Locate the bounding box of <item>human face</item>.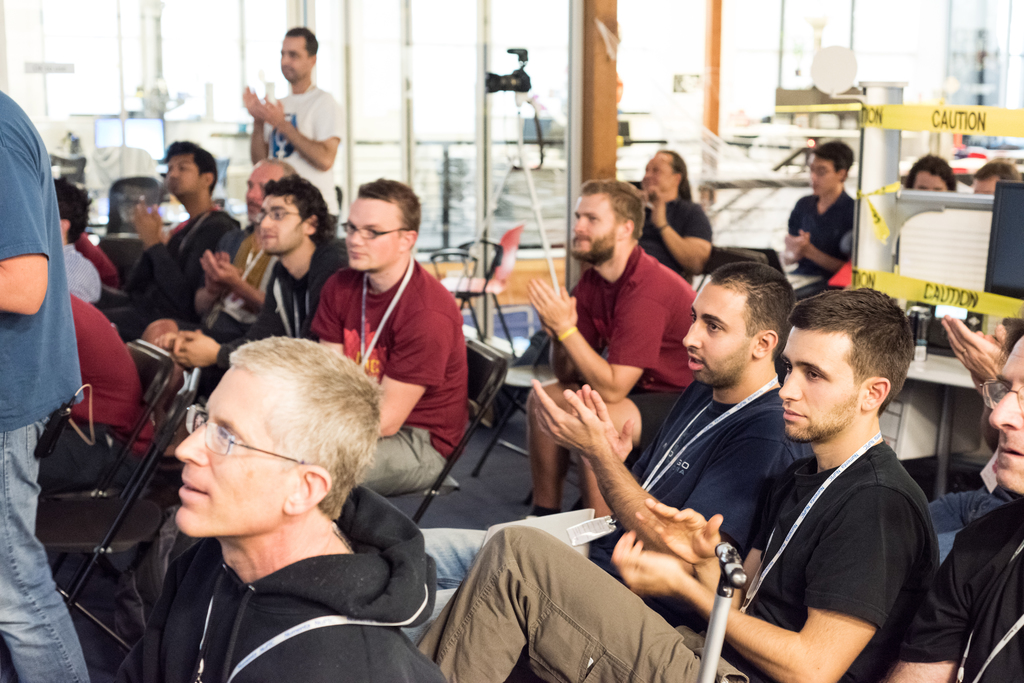
Bounding box: Rect(682, 275, 756, 384).
